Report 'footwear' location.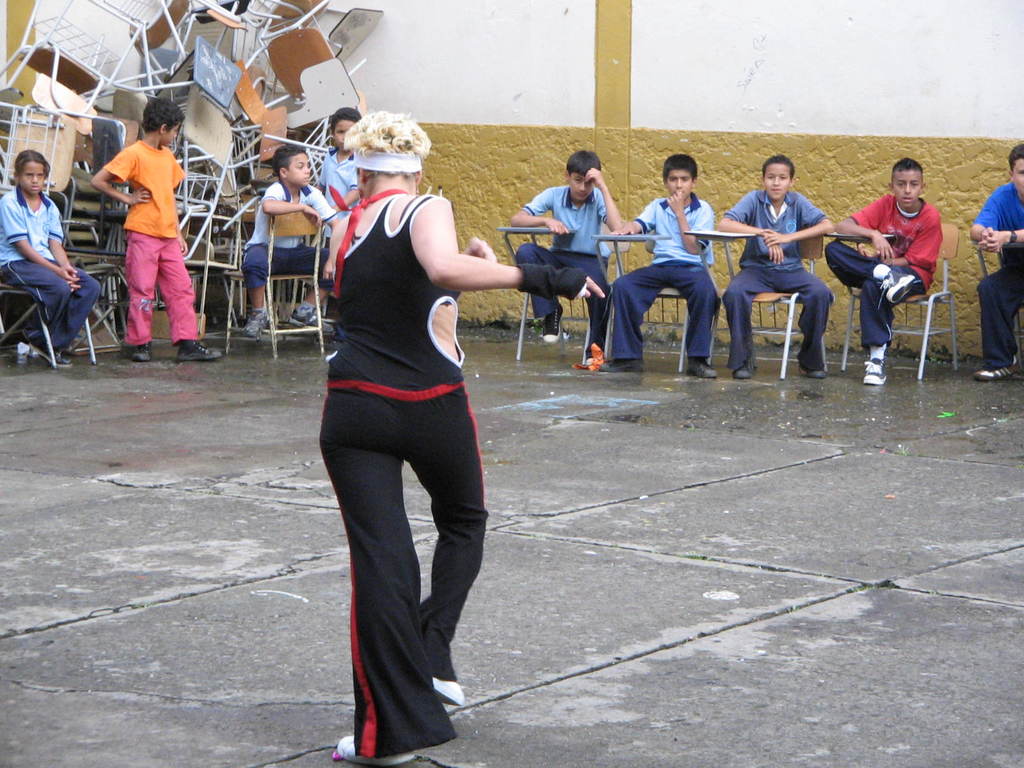
Report: bbox=(241, 308, 271, 337).
